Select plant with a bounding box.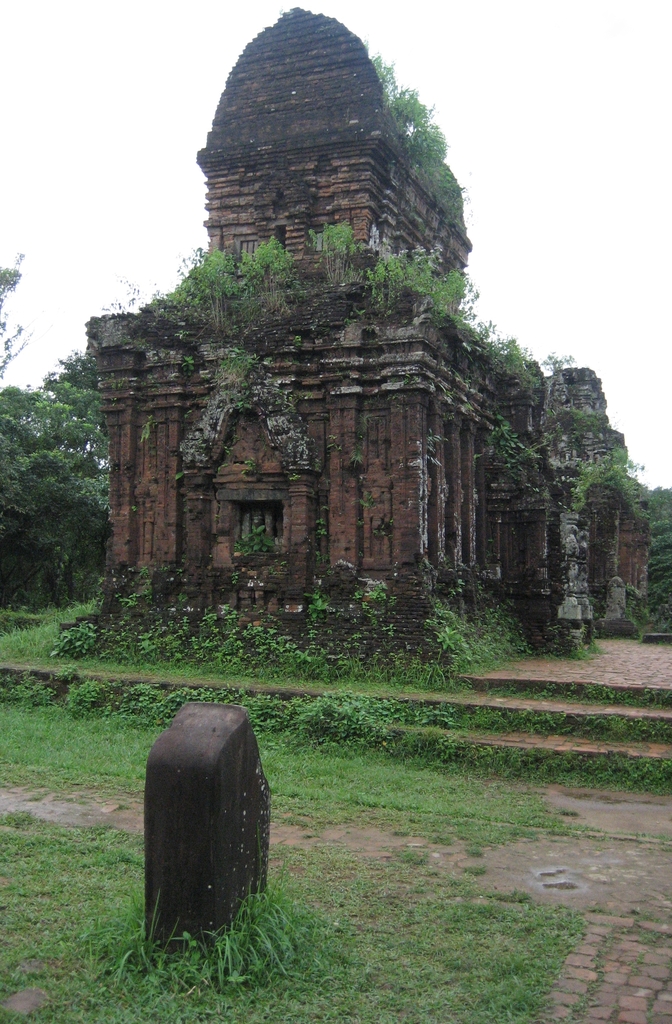
x1=199, y1=244, x2=243, y2=294.
